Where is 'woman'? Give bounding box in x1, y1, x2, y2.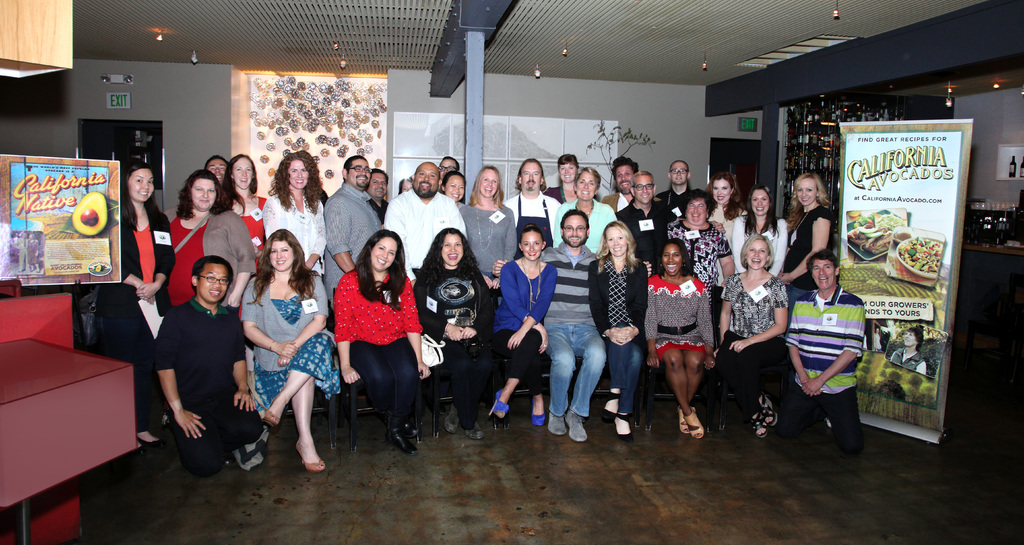
544, 154, 588, 204.
